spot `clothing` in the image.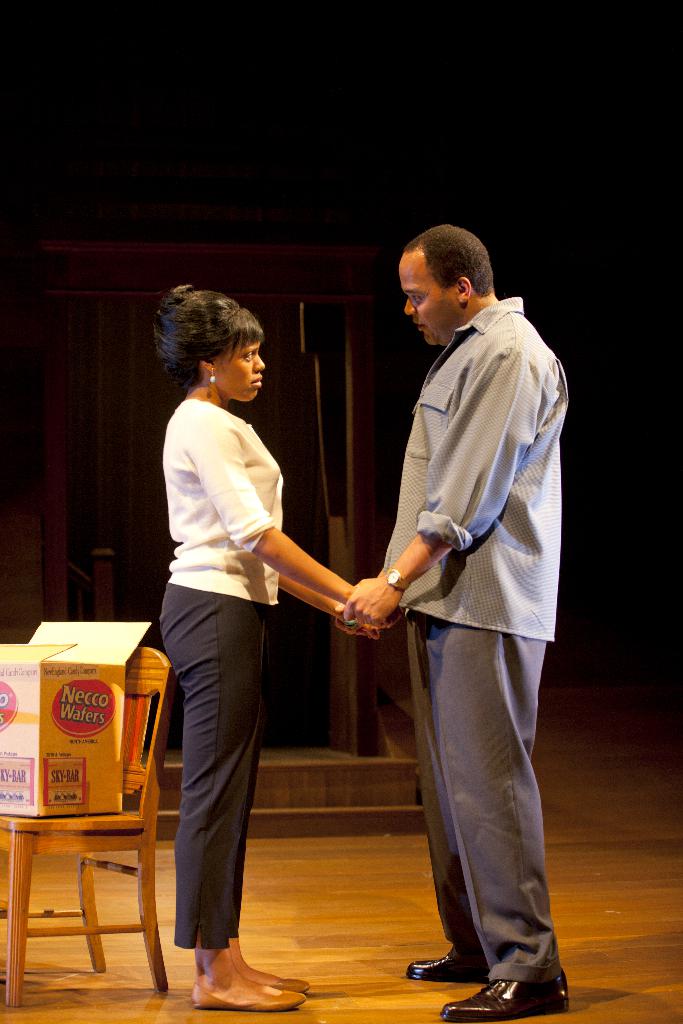
`clothing` found at 158/398/288/610.
